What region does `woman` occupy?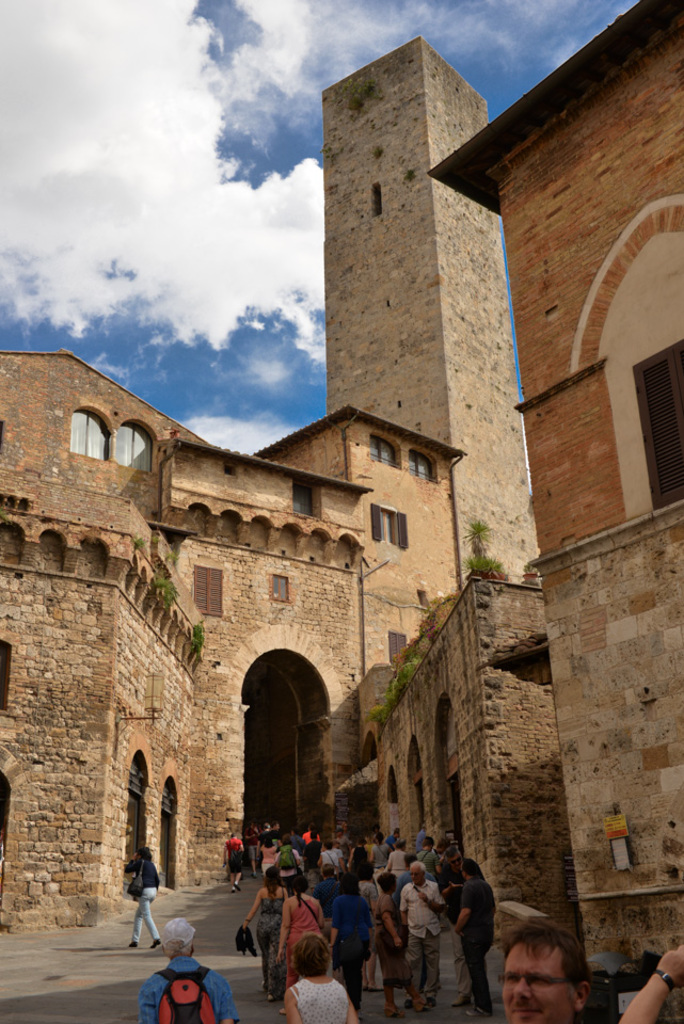
select_region(369, 867, 404, 1015).
